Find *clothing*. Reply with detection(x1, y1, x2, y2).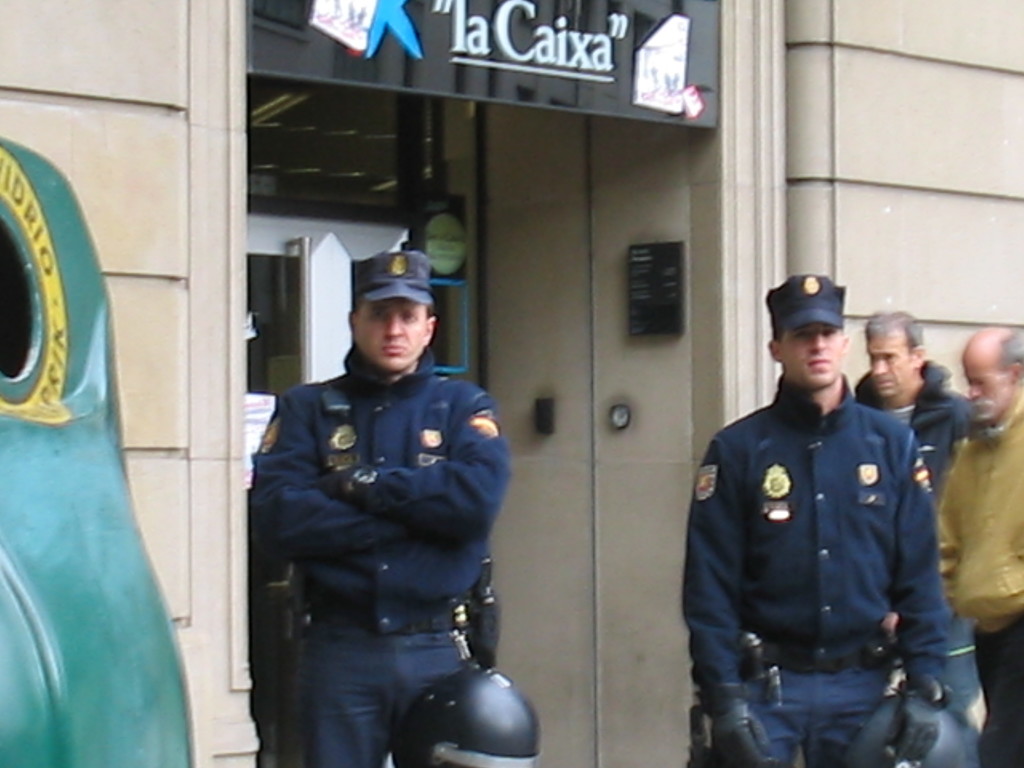
detection(920, 383, 1023, 767).
